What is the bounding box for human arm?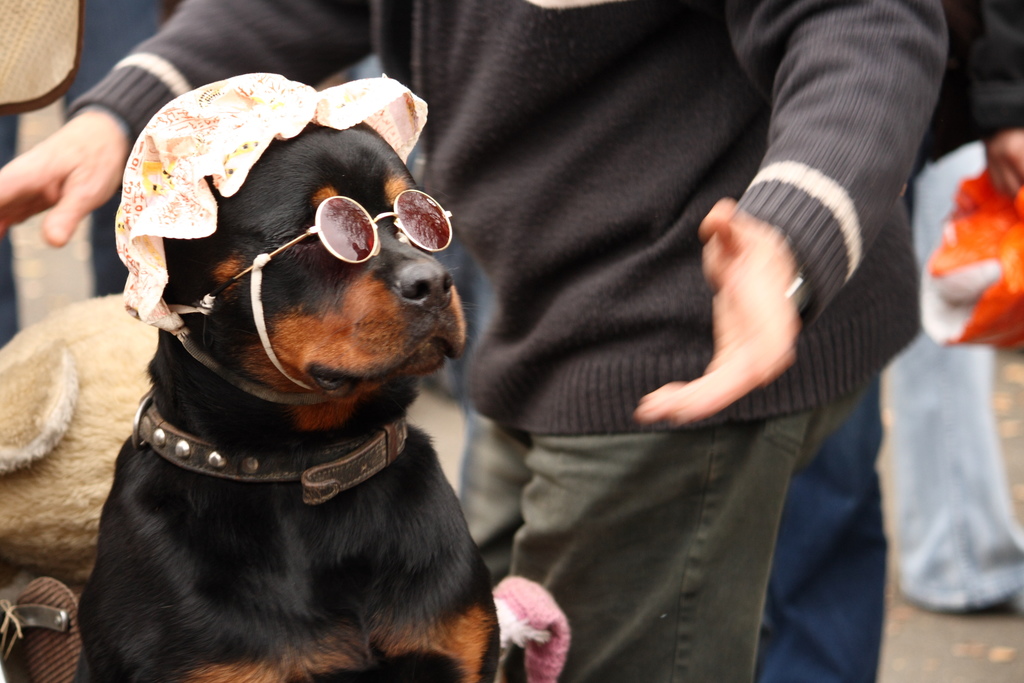
left=602, top=0, right=951, bottom=447.
